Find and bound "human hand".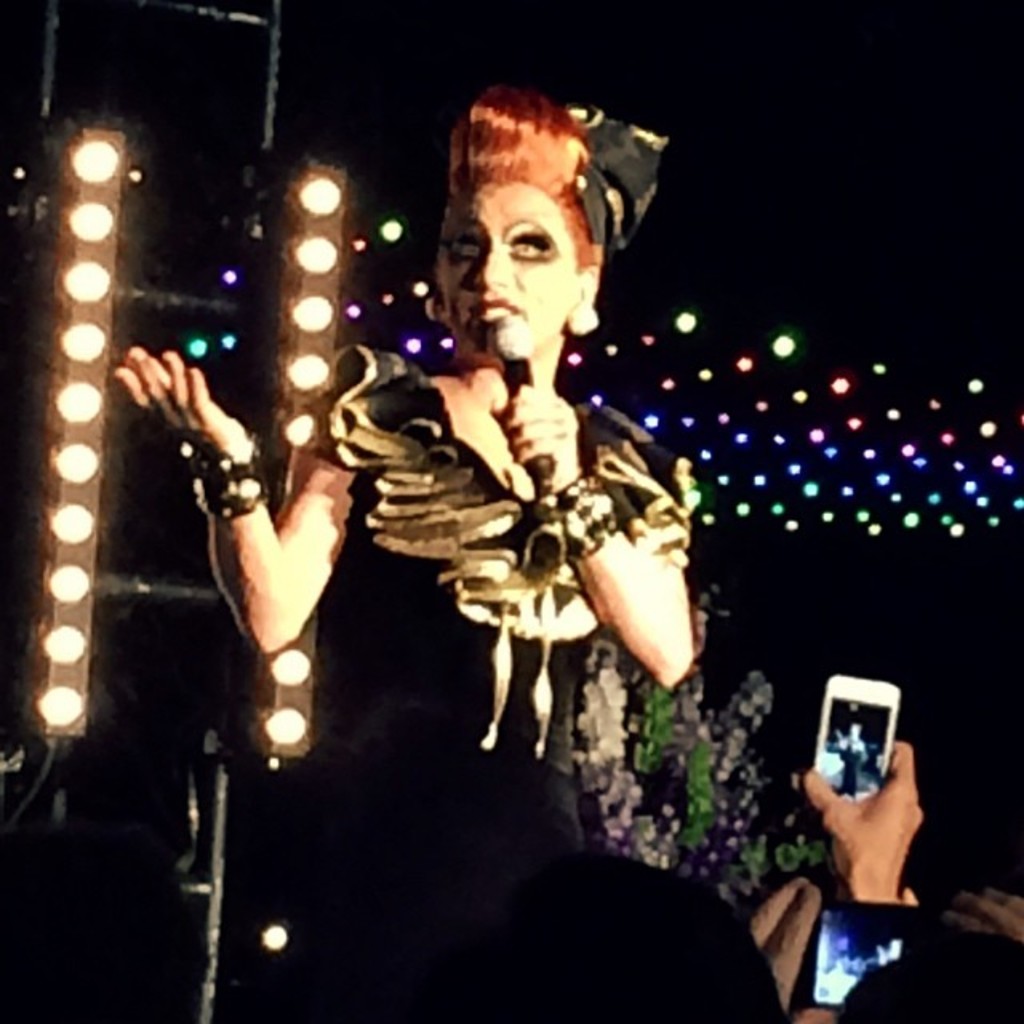
Bound: [x1=112, y1=344, x2=251, y2=461].
